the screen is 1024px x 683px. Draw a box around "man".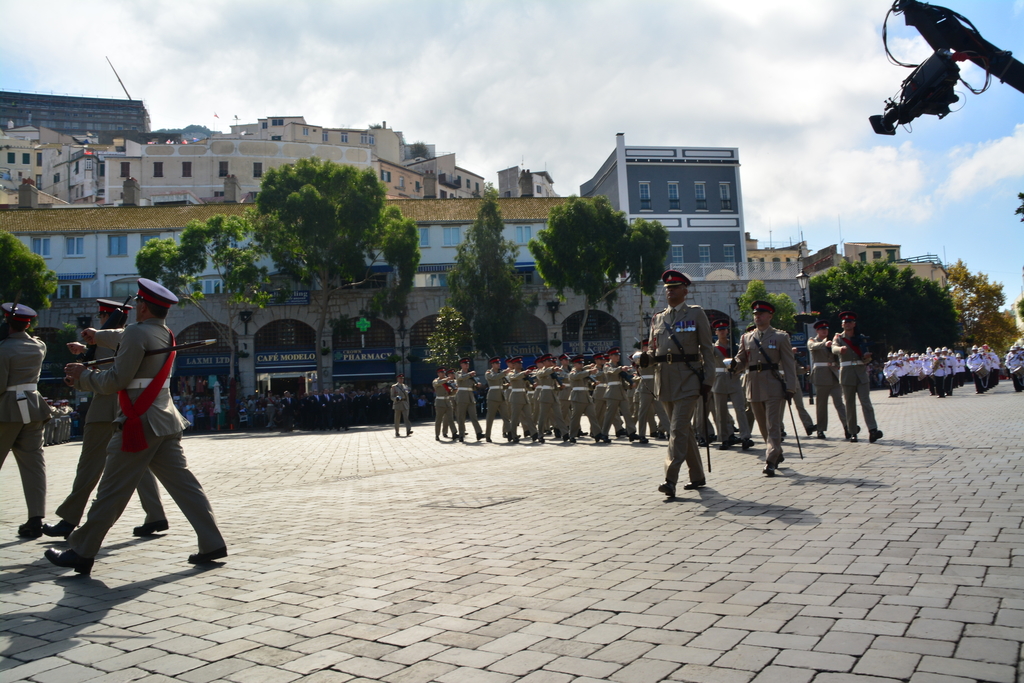
<bbox>459, 359, 486, 443</bbox>.
